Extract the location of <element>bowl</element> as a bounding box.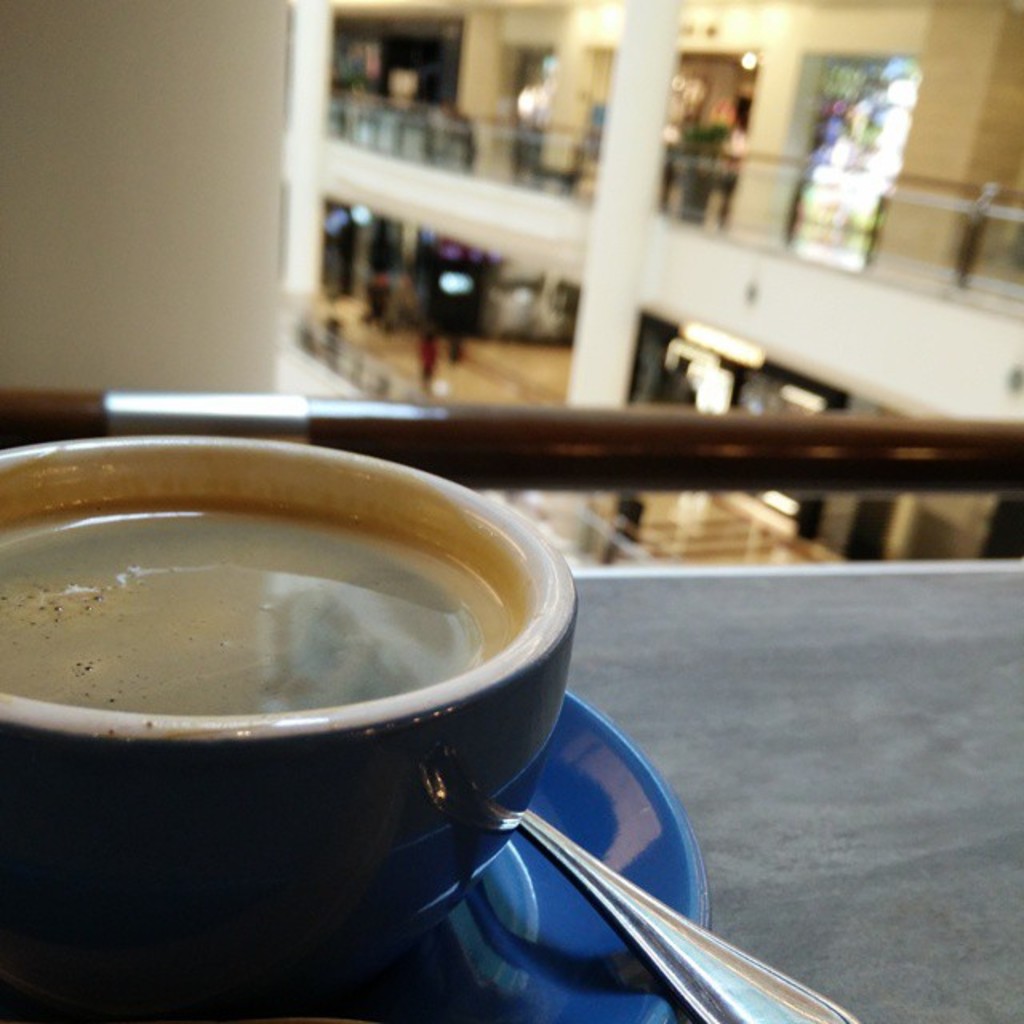
box(0, 434, 595, 923).
